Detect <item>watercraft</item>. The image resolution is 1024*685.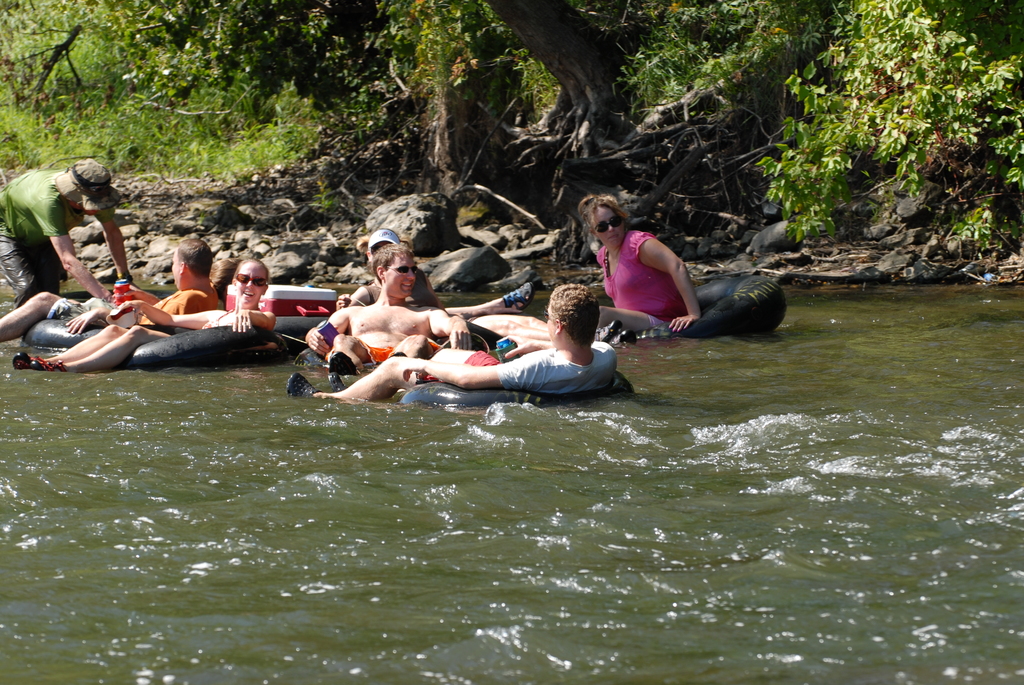
644 269 788 341.
